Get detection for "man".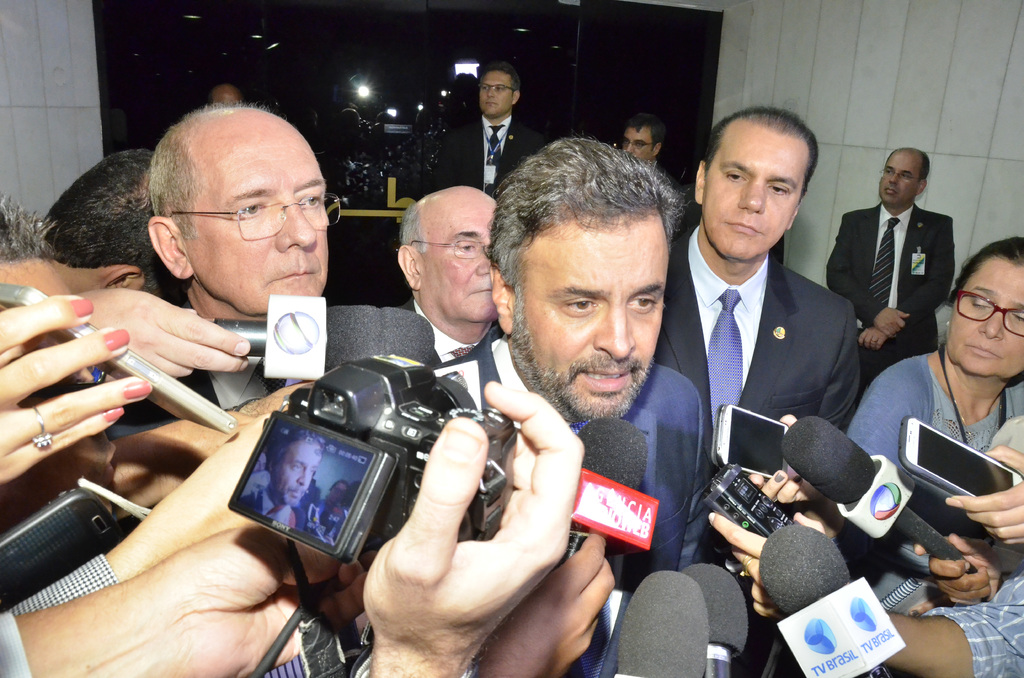
Detection: x1=0, y1=380, x2=588, y2=677.
